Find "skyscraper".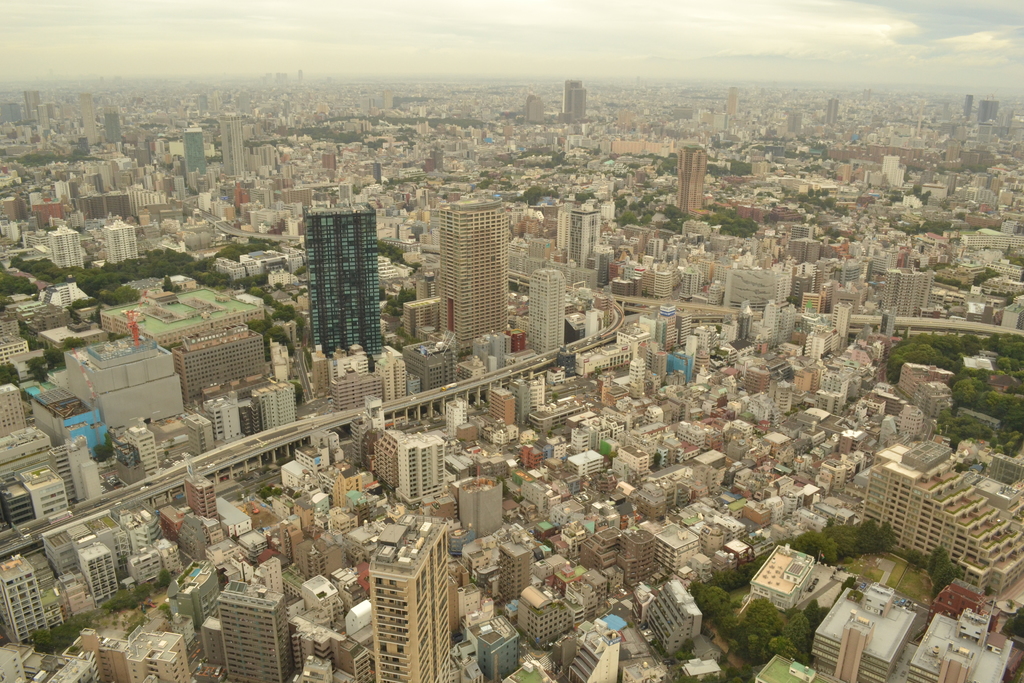
bbox=(961, 92, 975, 124).
